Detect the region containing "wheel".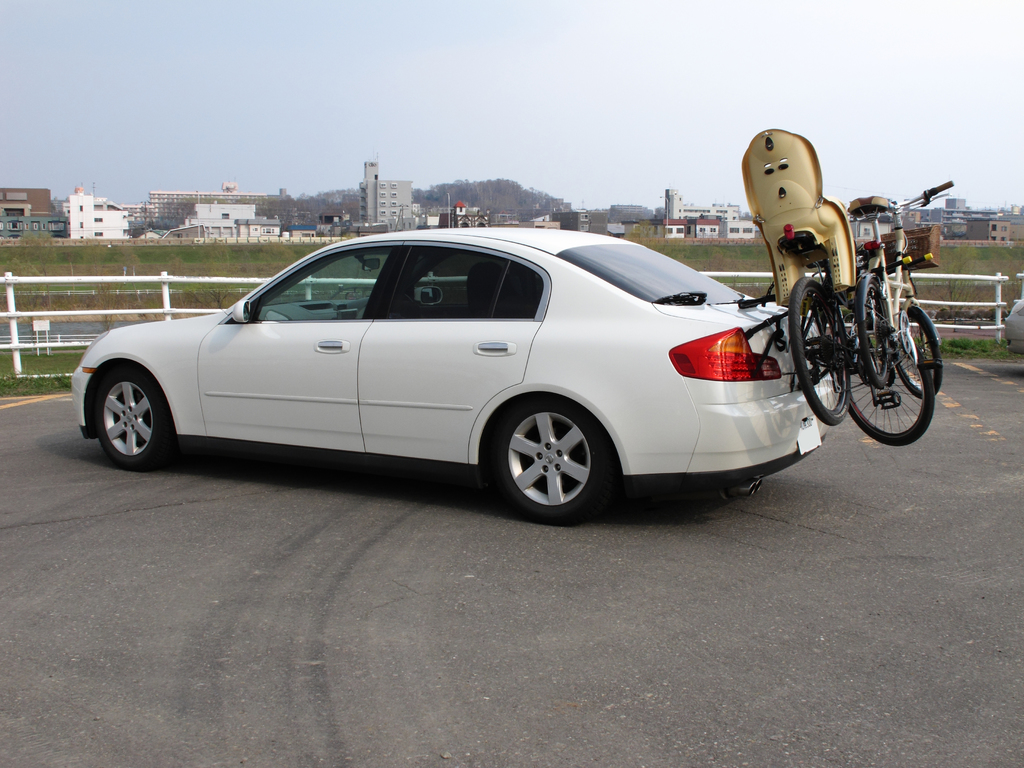
(left=96, top=370, right=175, bottom=469).
